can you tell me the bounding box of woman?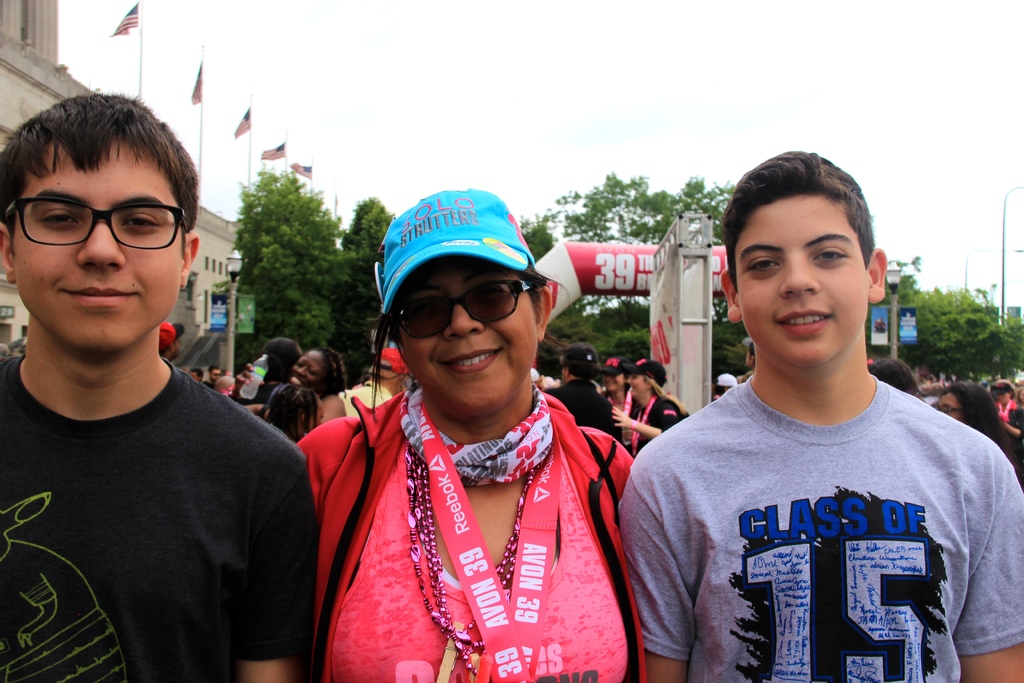
<region>229, 345, 349, 423</region>.
